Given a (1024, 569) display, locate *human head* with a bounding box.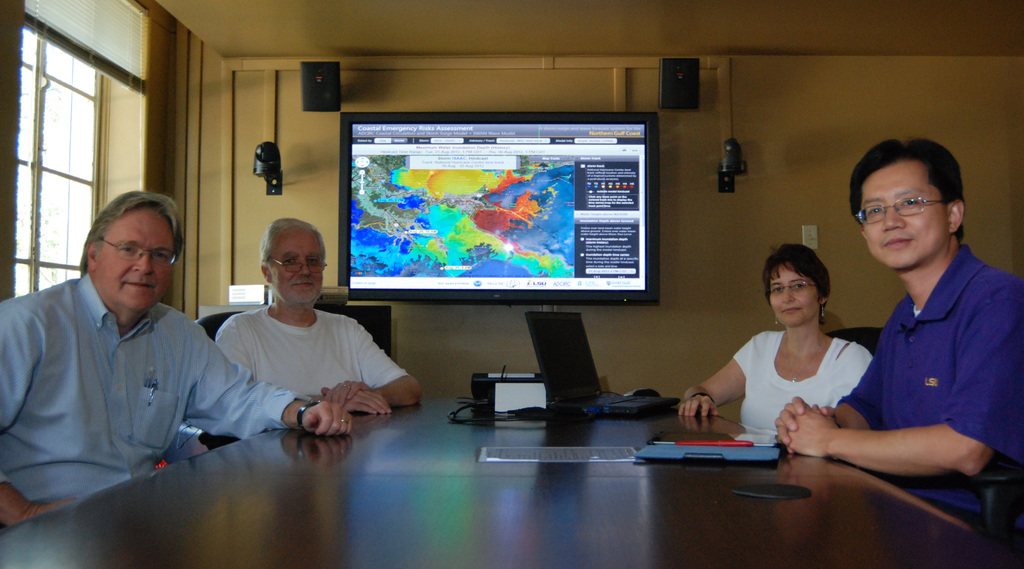
Located: left=258, top=219, right=324, bottom=307.
